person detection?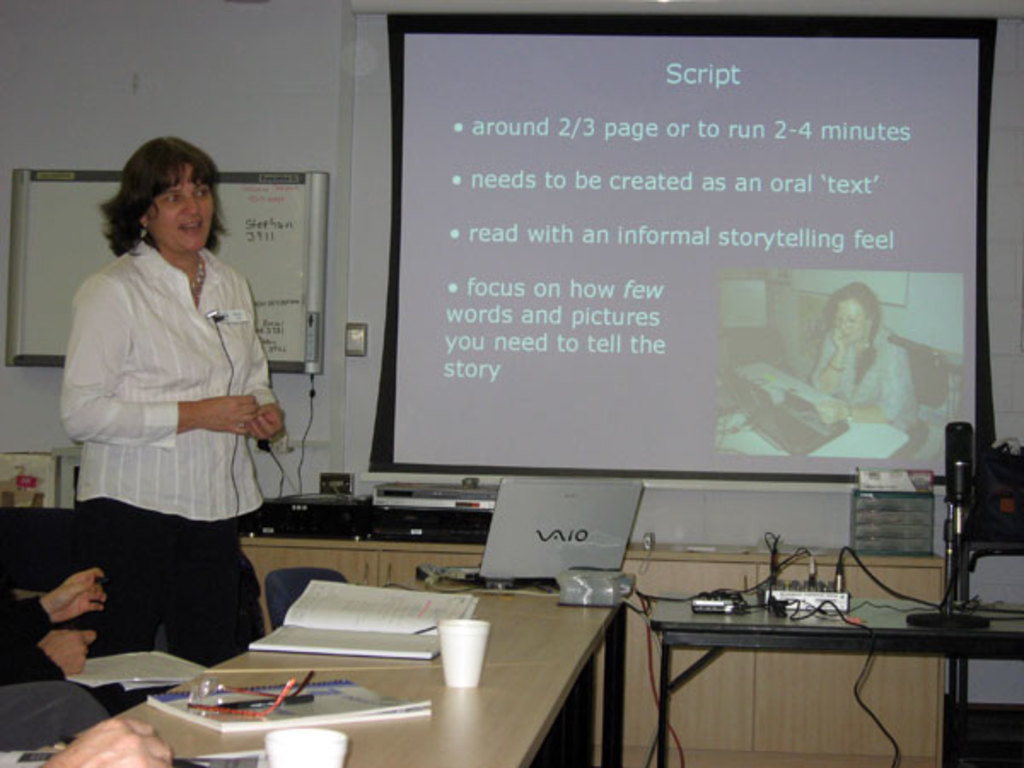
(809, 278, 913, 433)
